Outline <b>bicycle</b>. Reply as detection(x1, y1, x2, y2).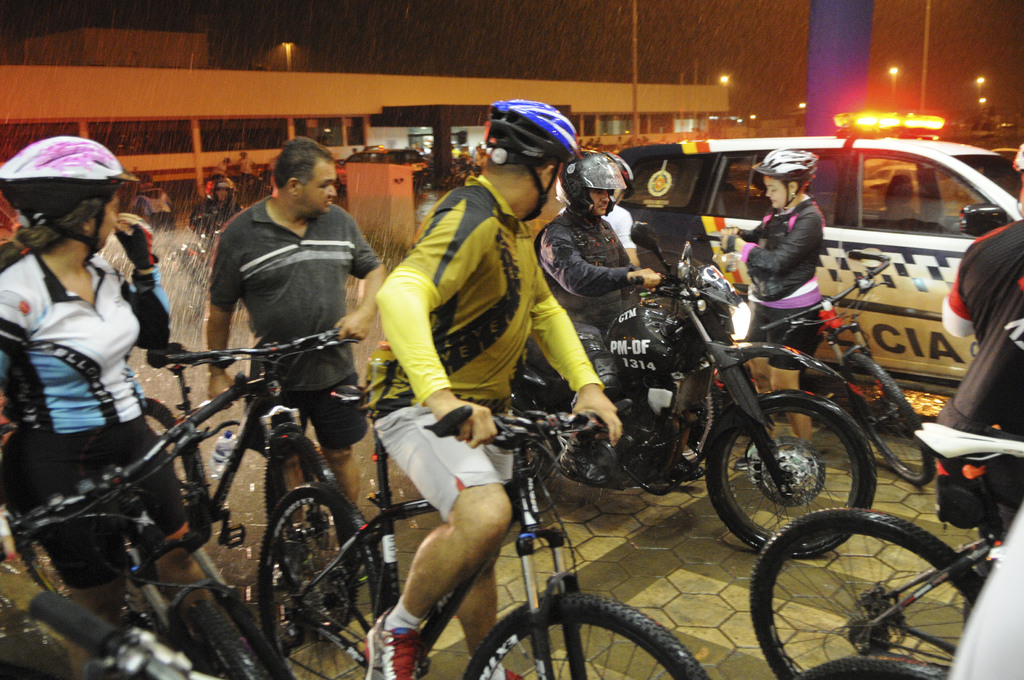
detection(0, 371, 287, 679).
